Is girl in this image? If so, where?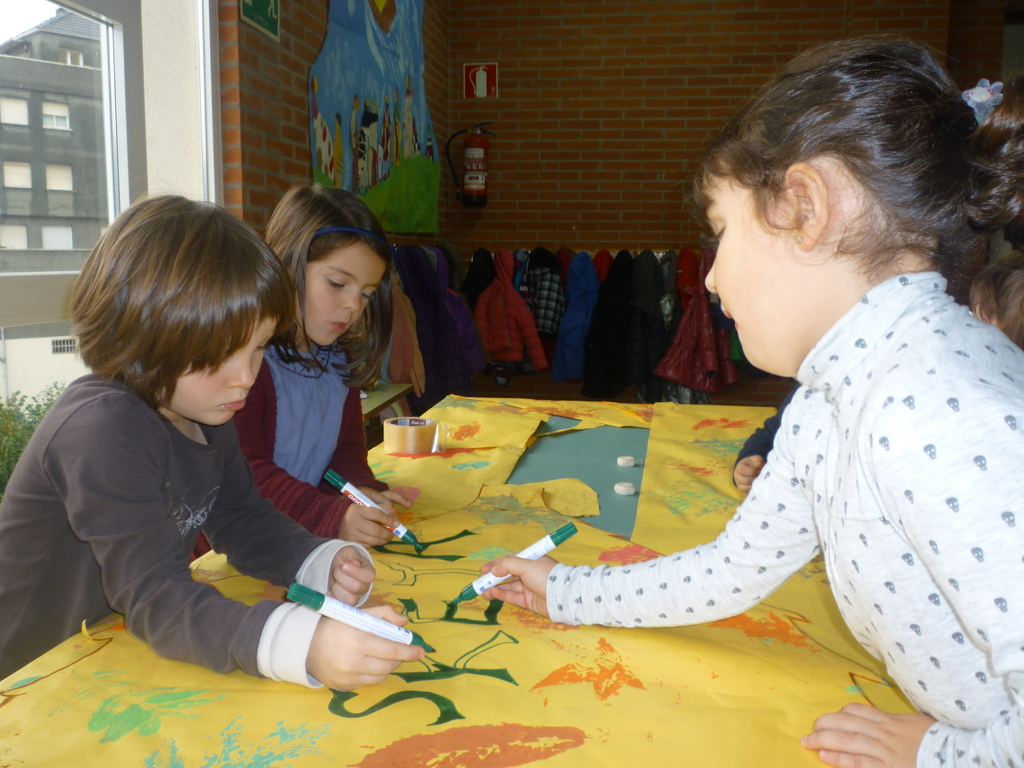
Yes, at (x1=189, y1=184, x2=414, y2=564).
